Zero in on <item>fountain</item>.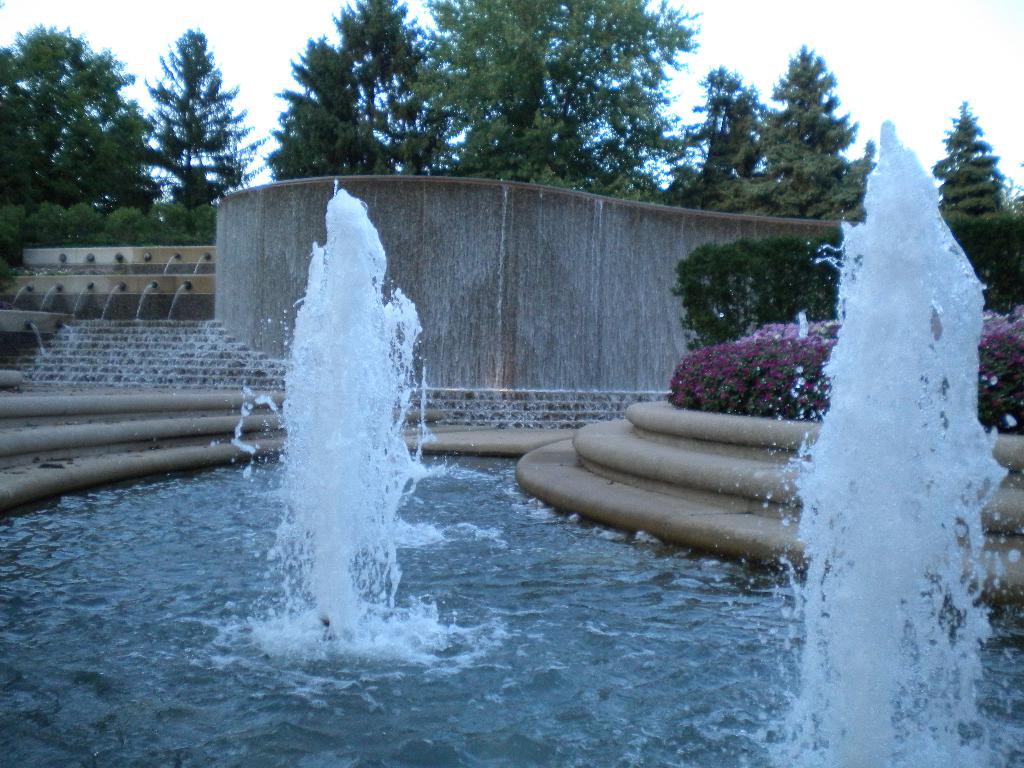
Zeroed in: x1=207, y1=172, x2=488, y2=663.
